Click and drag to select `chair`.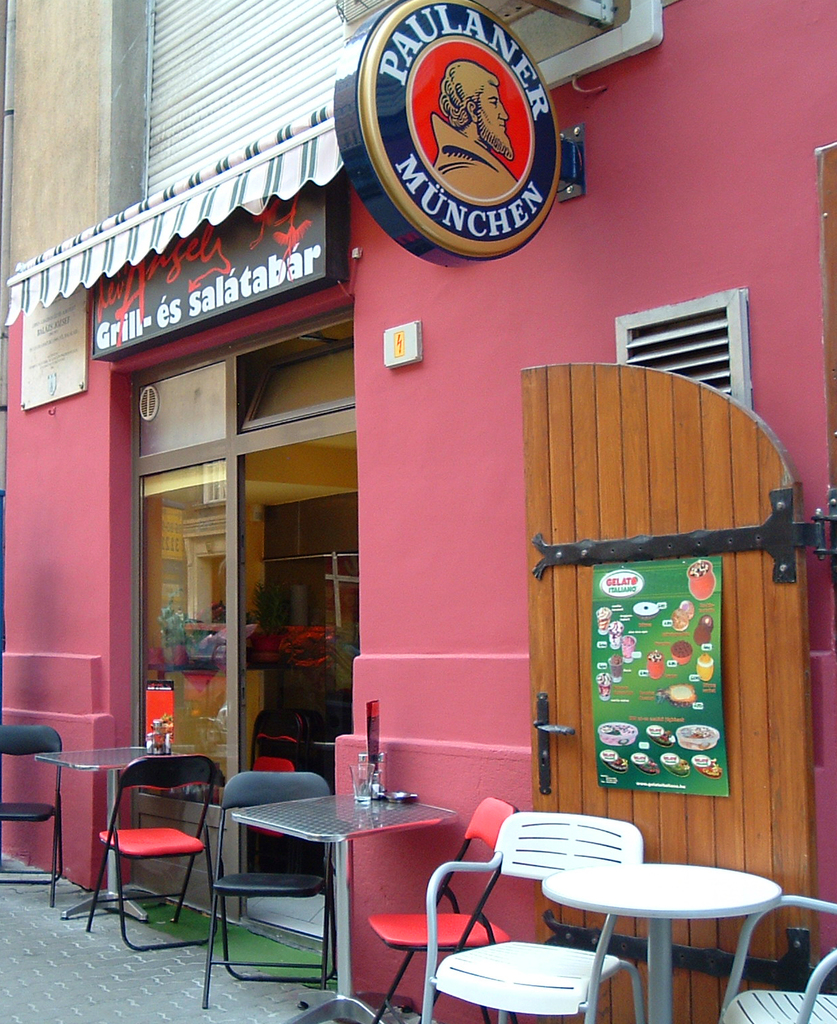
Selection: crop(197, 770, 334, 1010).
